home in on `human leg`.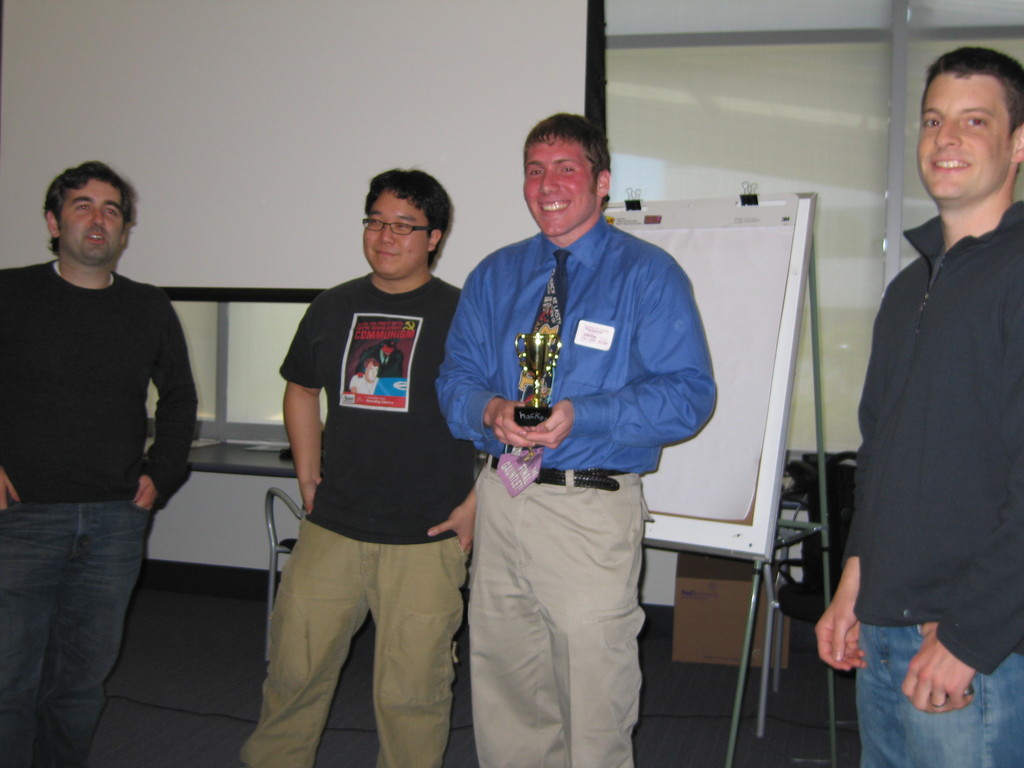
Homed in at bbox=(0, 488, 73, 767).
